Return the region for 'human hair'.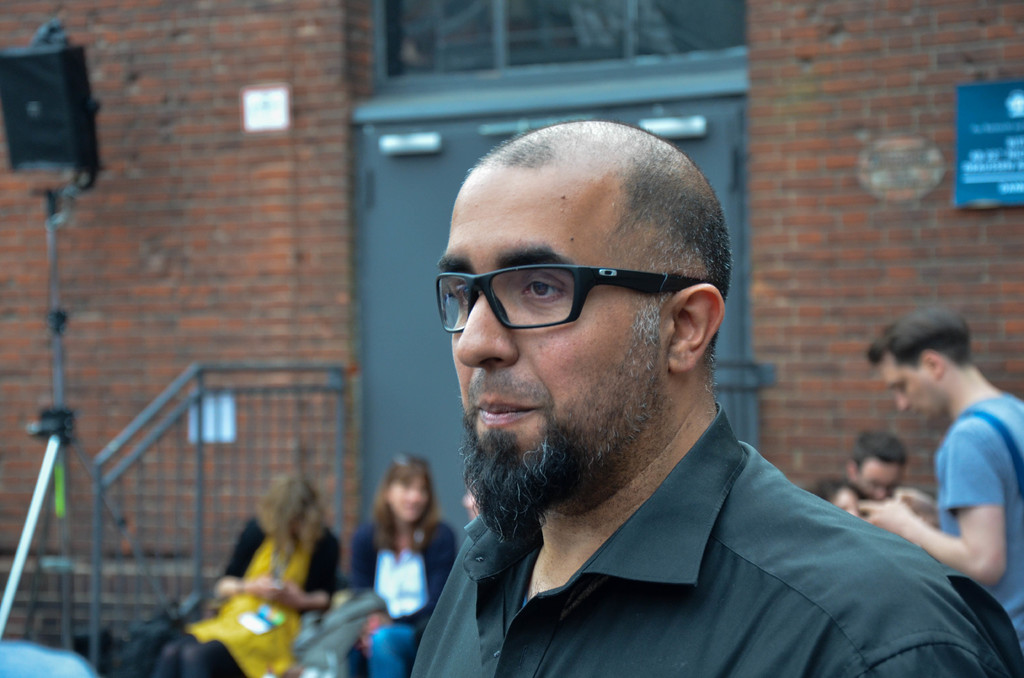
x1=372 y1=455 x2=440 y2=556.
